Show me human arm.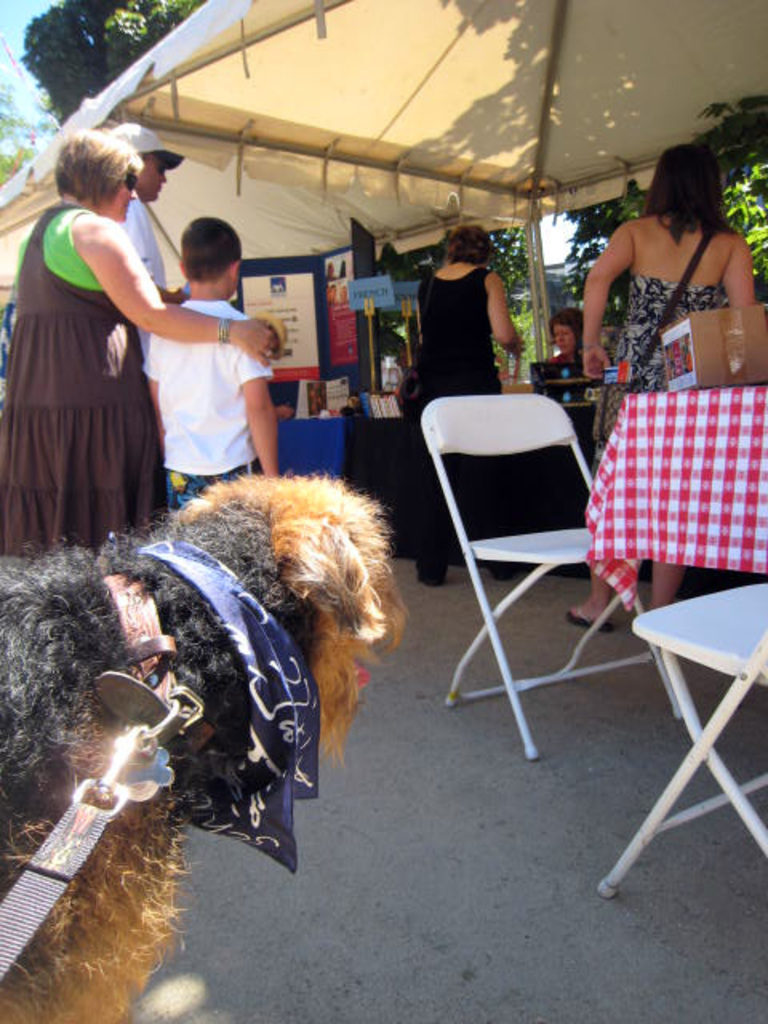
human arm is here: [left=579, top=229, right=637, bottom=382].
